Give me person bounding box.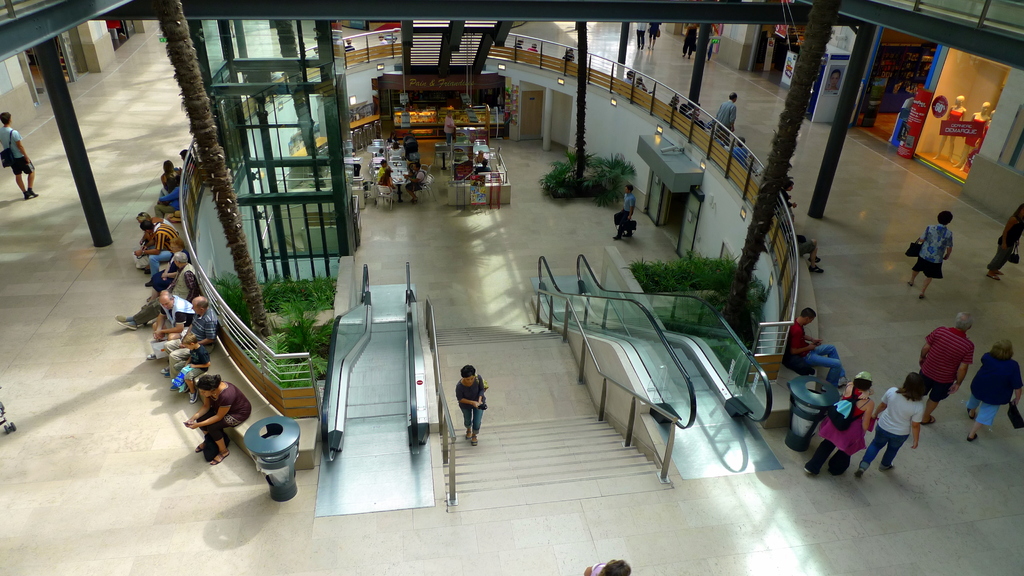
locate(511, 35, 523, 51).
